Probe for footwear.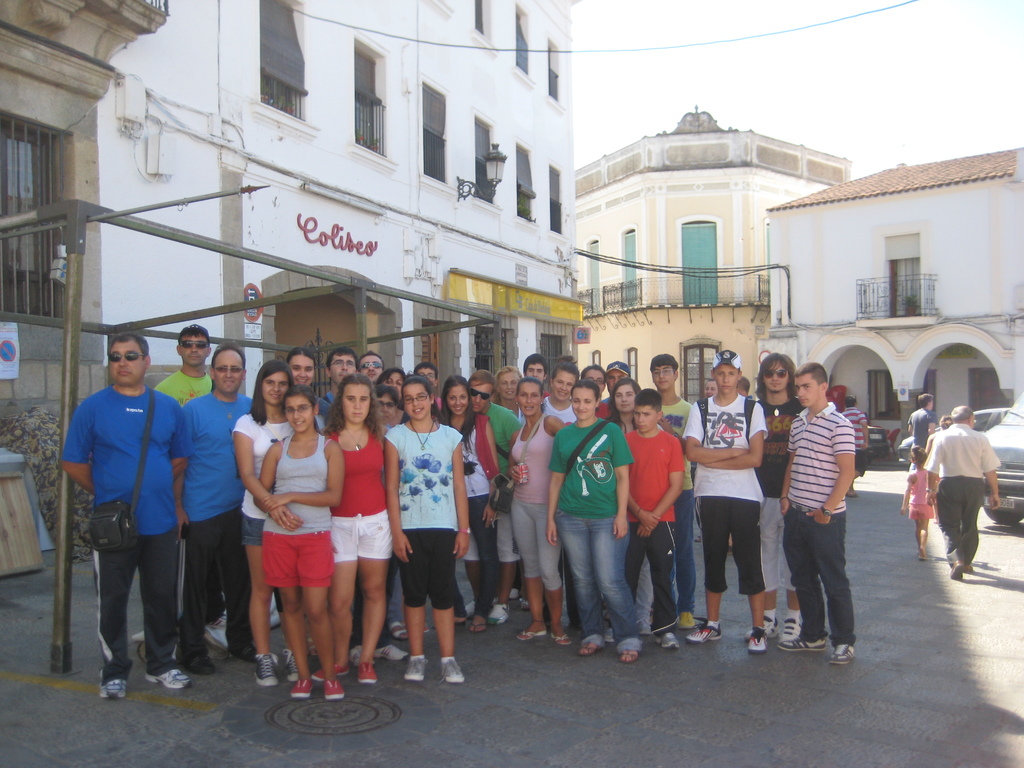
Probe result: bbox(778, 637, 828, 652).
